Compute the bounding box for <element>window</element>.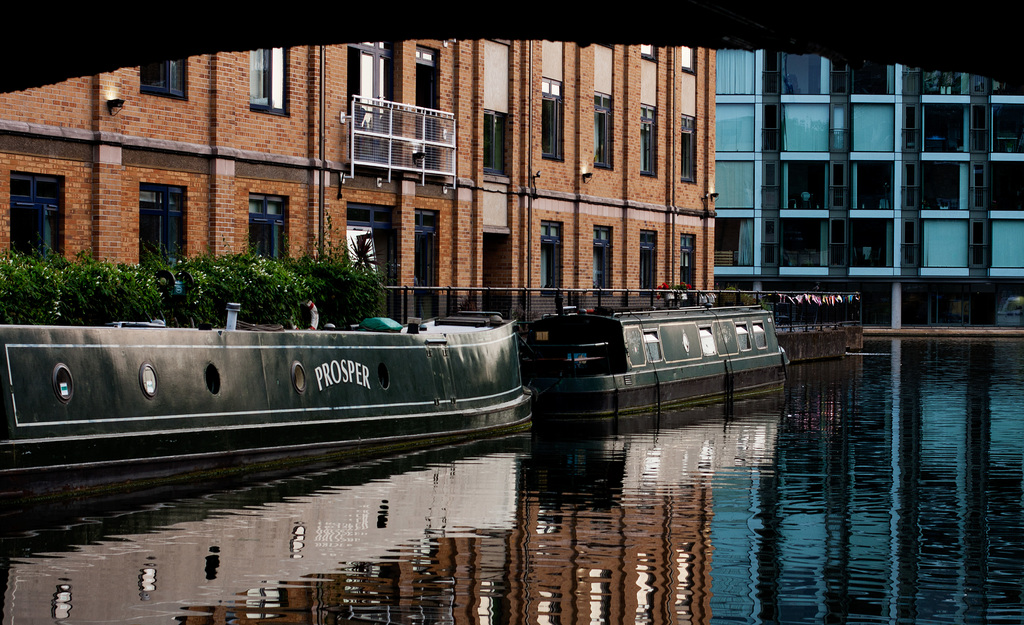
[x1=480, y1=109, x2=508, y2=176].
